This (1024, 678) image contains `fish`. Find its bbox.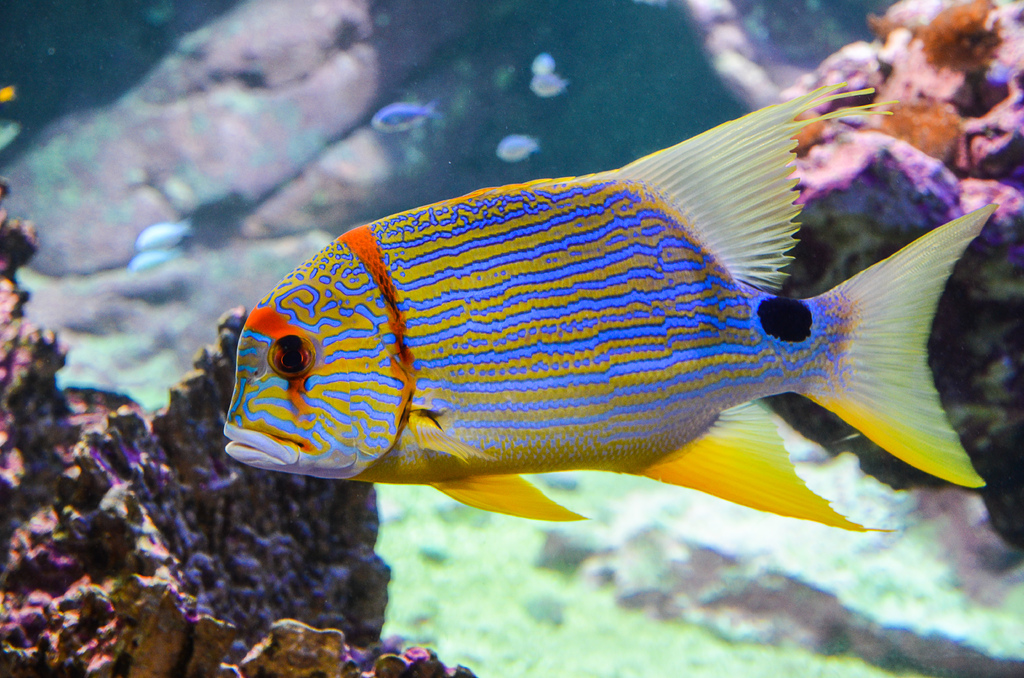
box(135, 223, 188, 248).
